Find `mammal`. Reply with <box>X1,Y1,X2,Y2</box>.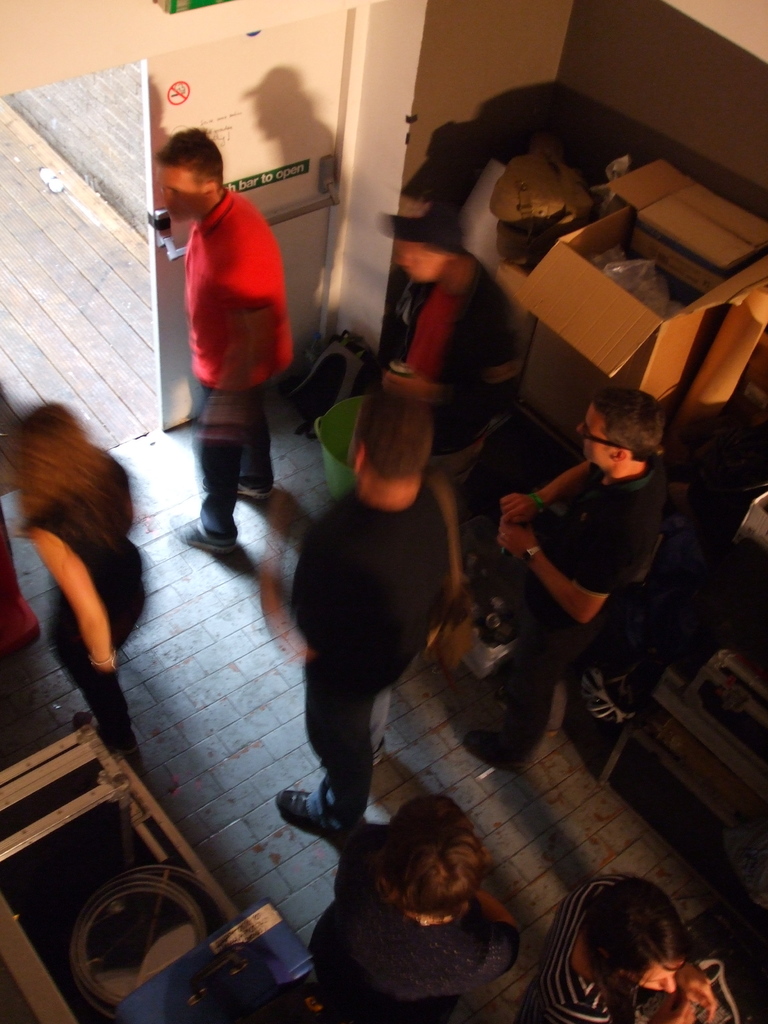
<box>0,515,40,669</box>.
